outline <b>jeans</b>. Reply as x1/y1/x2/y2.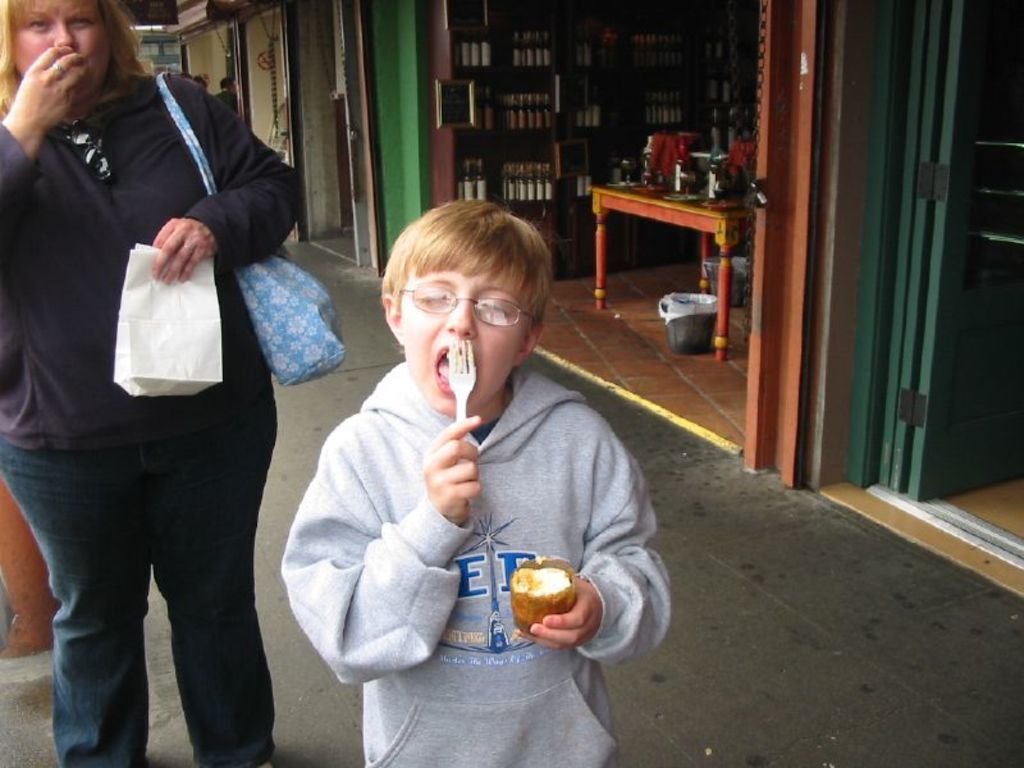
10/424/257/756.
